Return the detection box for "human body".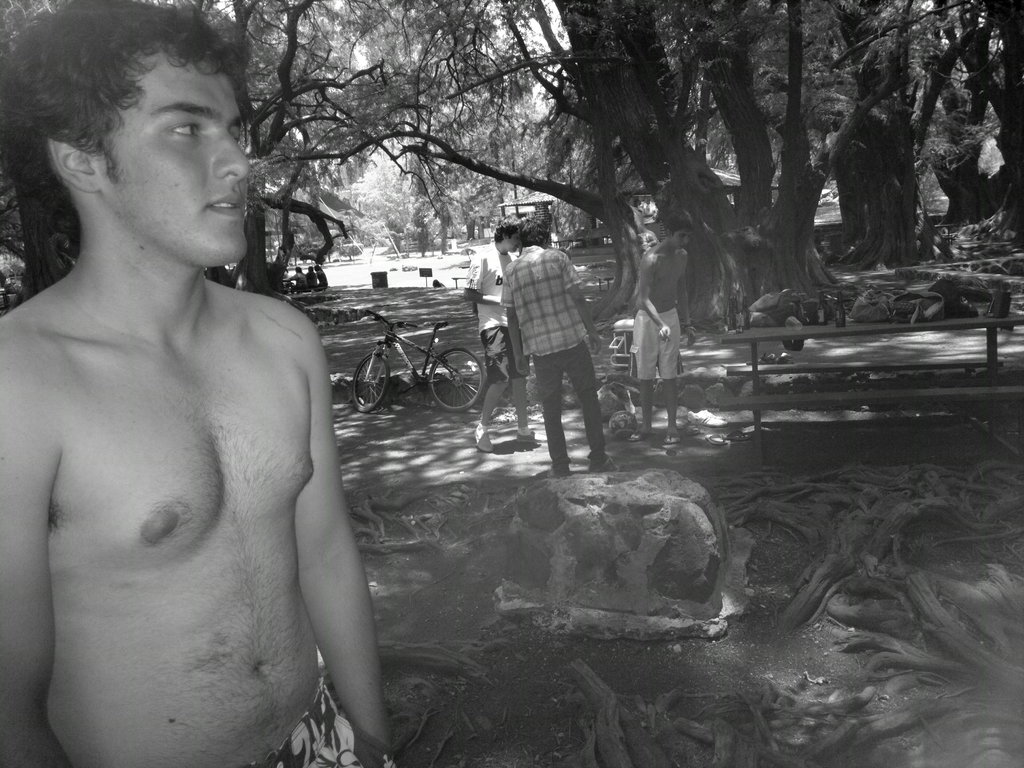
463, 218, 545, 451.
